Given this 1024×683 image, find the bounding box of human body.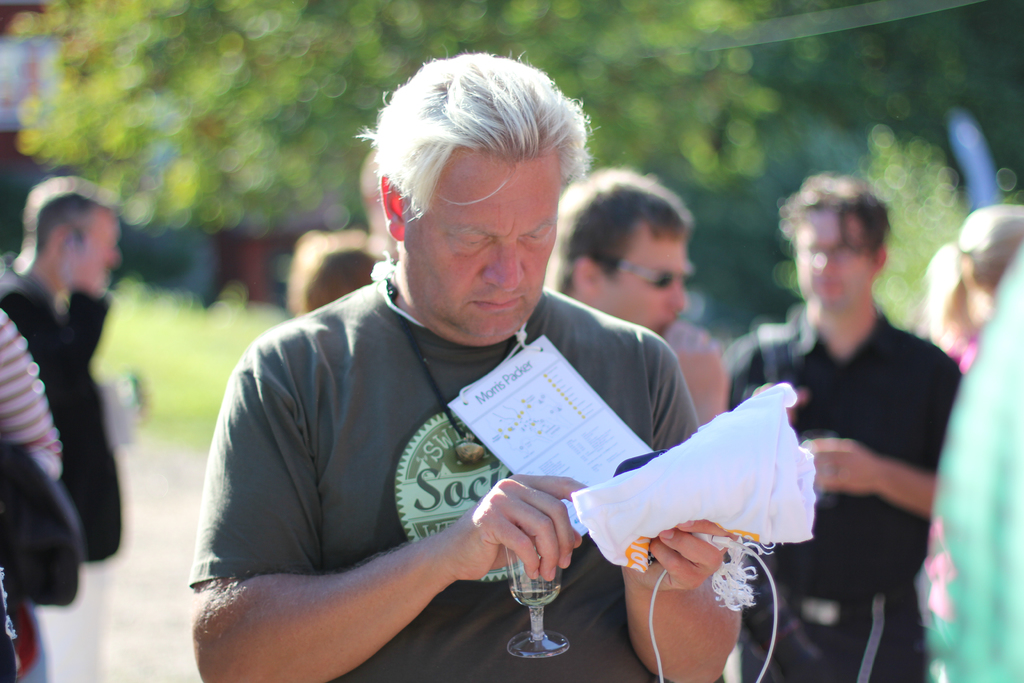
bbox(915, 245, 1023, 682).
